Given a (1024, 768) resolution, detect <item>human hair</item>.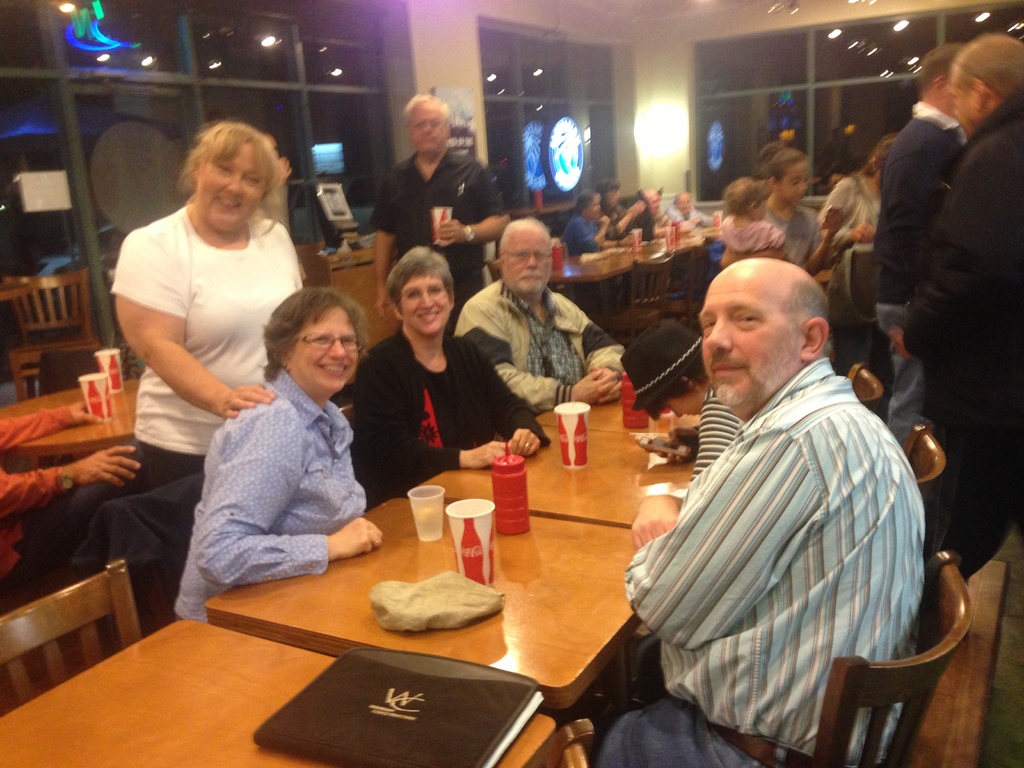
bbox=[173, 118, 294, 237].
